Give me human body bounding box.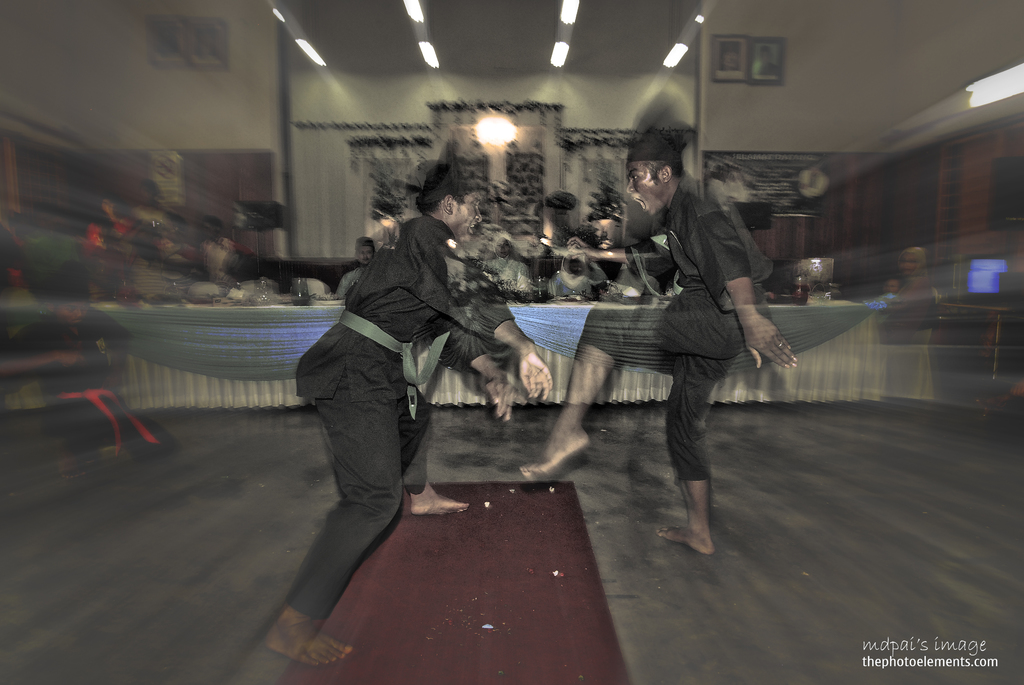
<region>596, 146, 787, 526</region>.
